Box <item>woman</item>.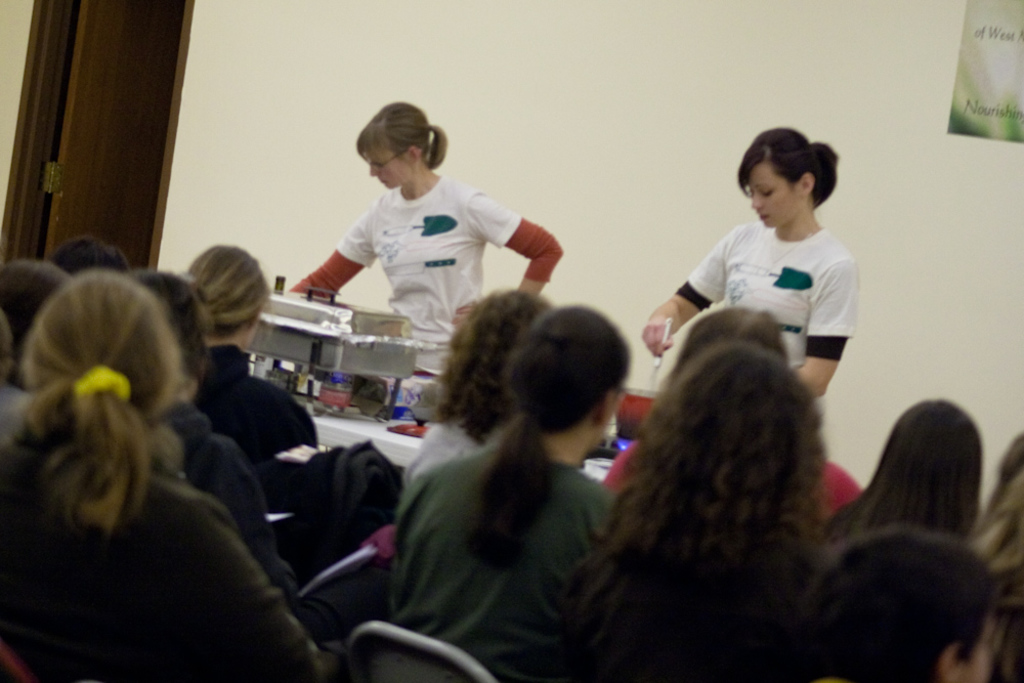
<bbox>526, 344, 829, 682</bbox>.
